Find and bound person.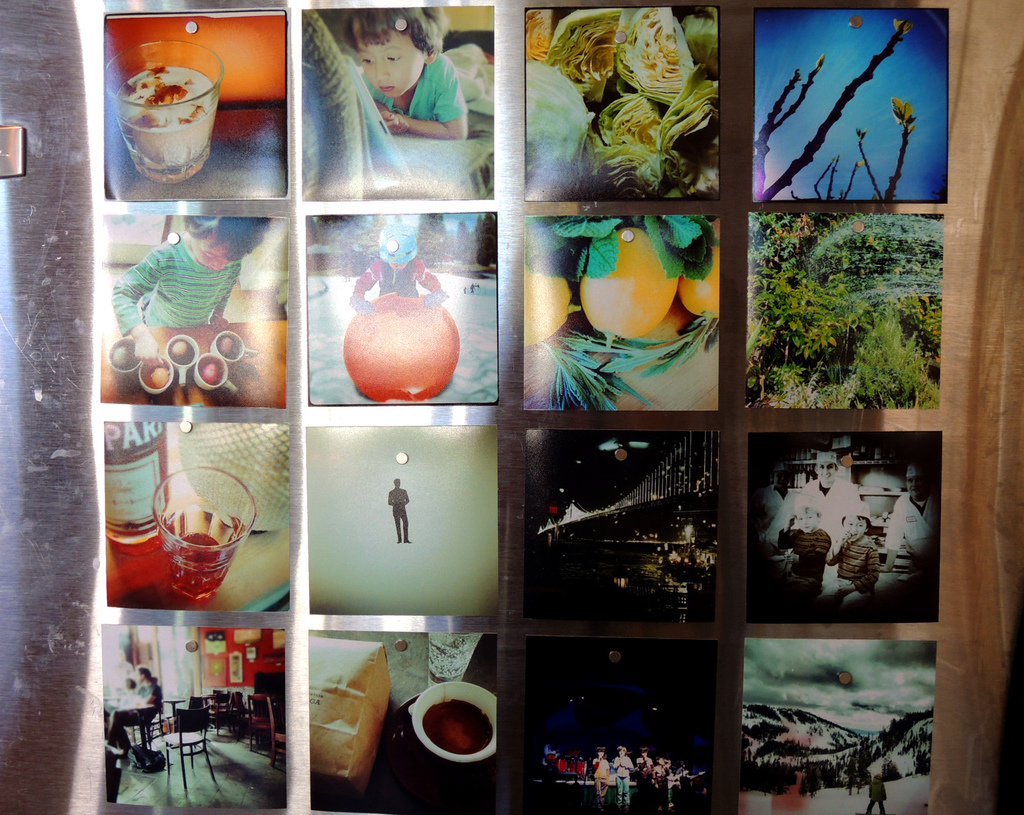
Bound: 880,462,940,569.
